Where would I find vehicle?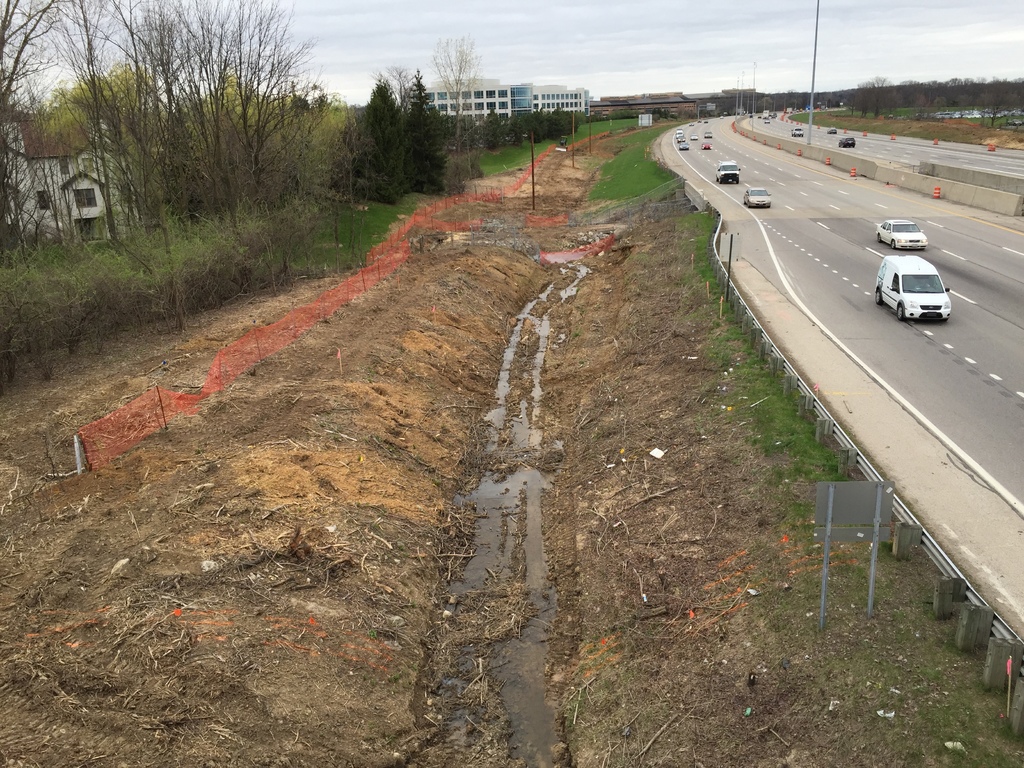
At [704, 134, 710, 138].
